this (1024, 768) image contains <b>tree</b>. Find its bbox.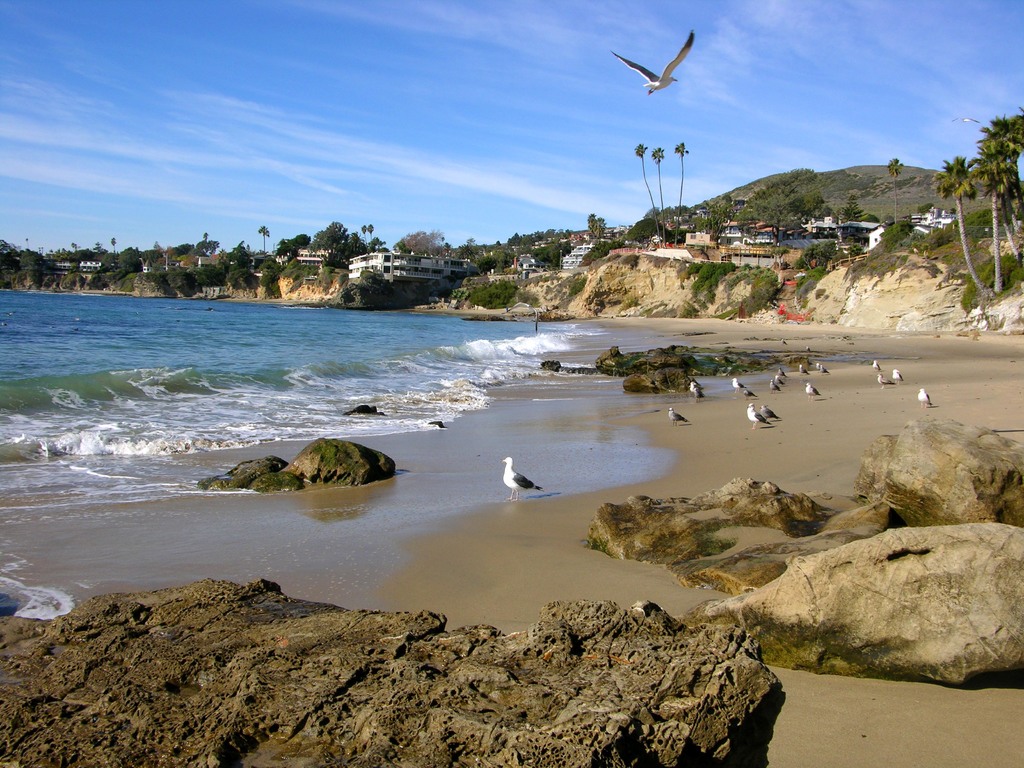
BBox(964, 115, 1023, 294).
